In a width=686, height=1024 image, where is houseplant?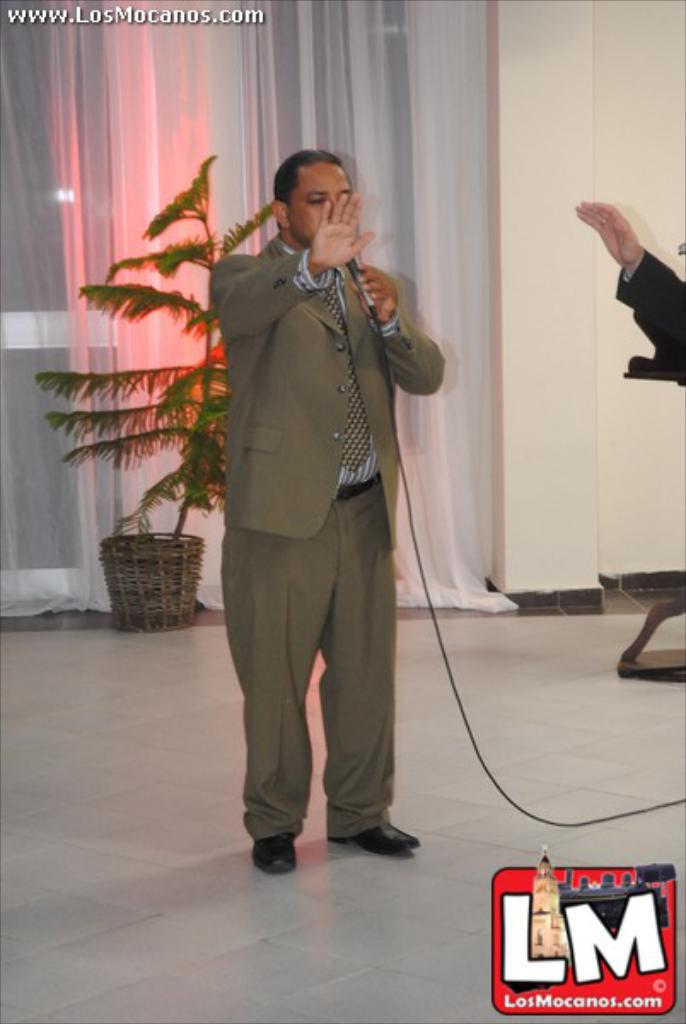
crop(32, 133, 288, 640).
